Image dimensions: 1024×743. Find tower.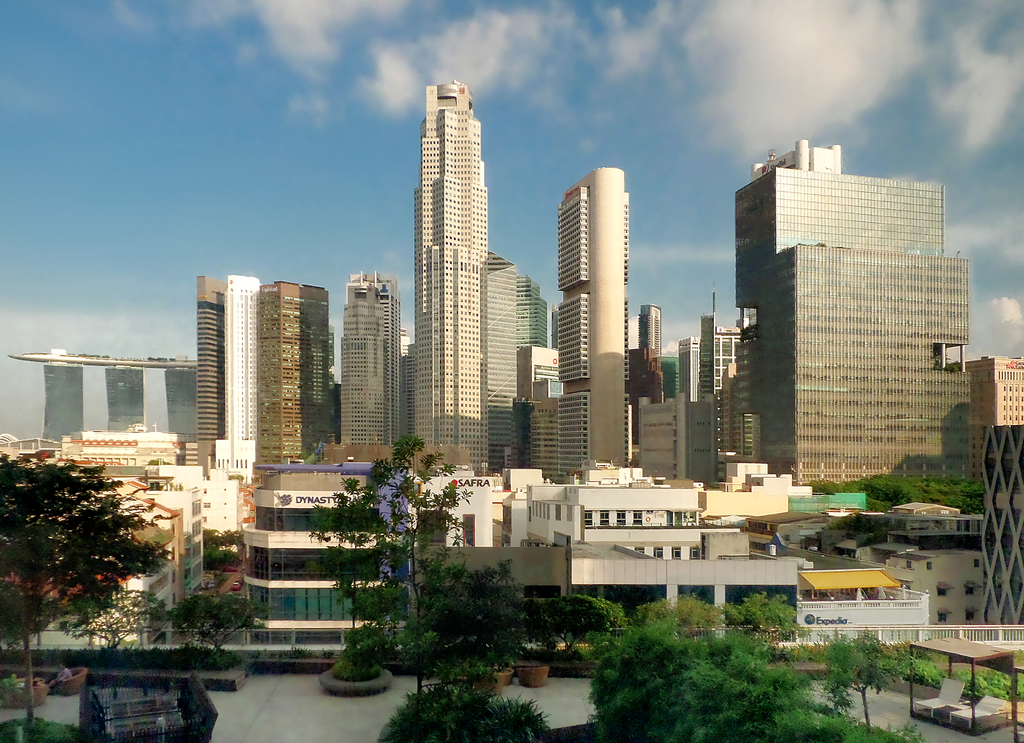
region(199, 281, 221, 473).
